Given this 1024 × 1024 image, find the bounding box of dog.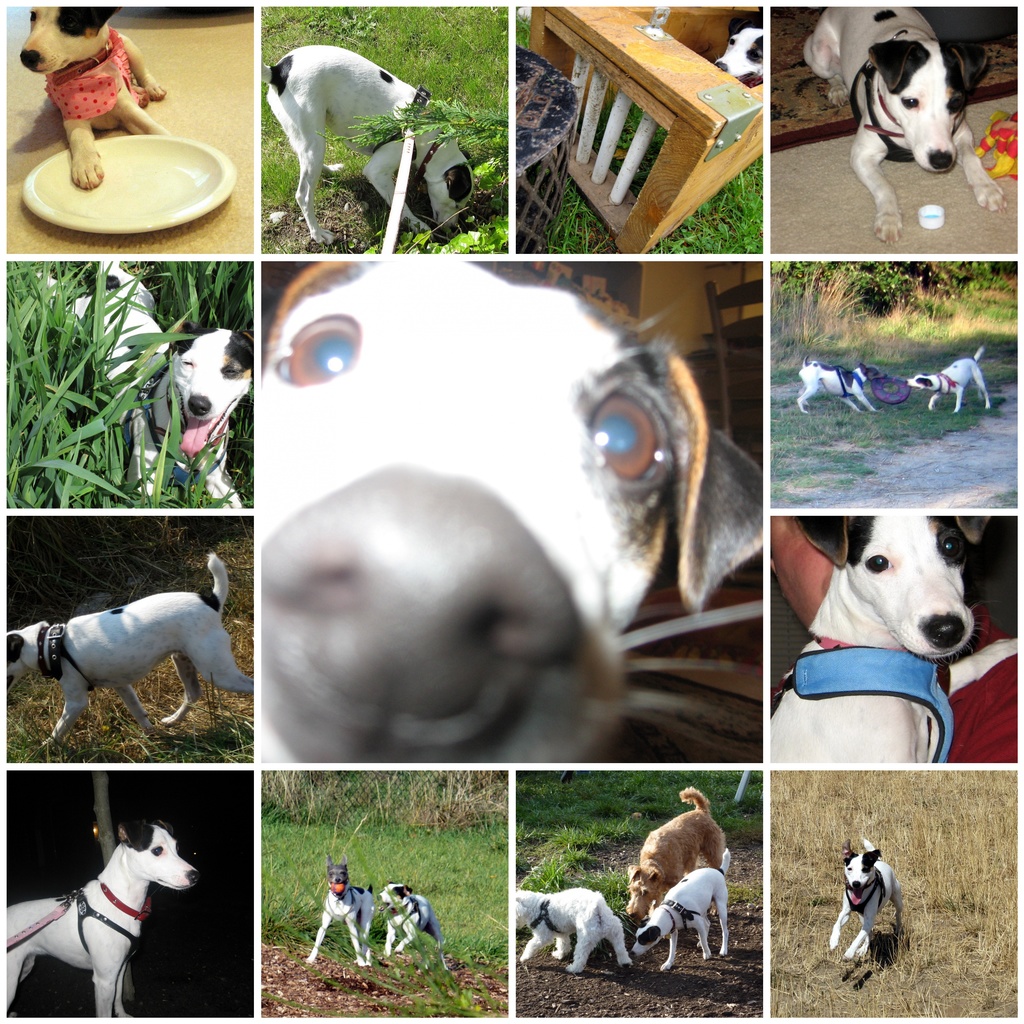
<box>0,550,252,750</box>.
